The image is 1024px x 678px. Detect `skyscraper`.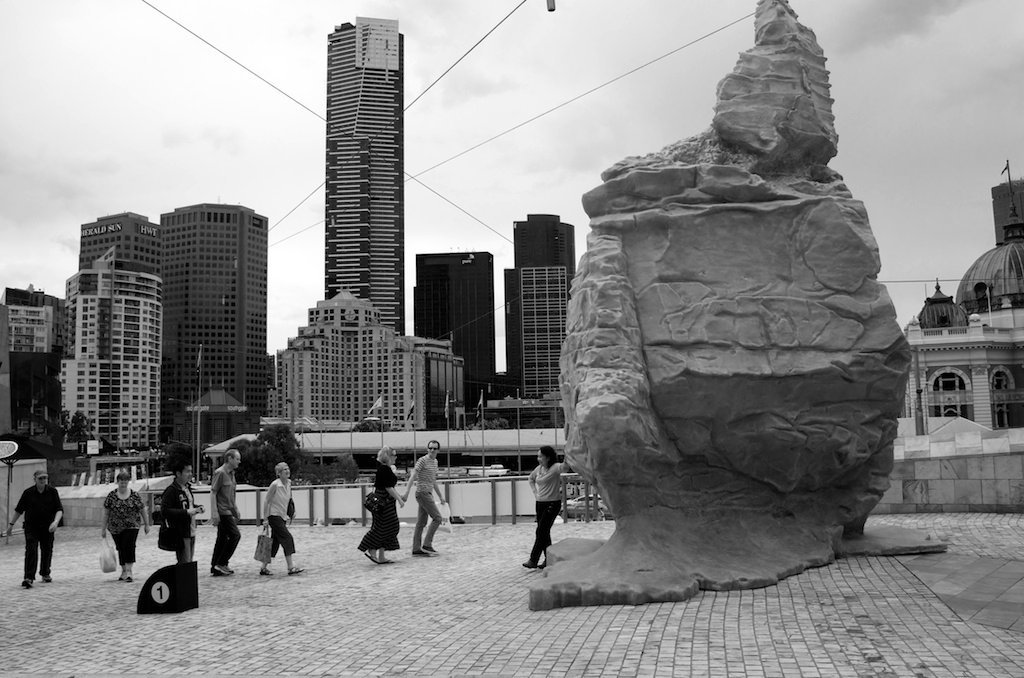
Detection: {"x1": 31, "y1": 181, "x2": 283, "y2": 481}.
